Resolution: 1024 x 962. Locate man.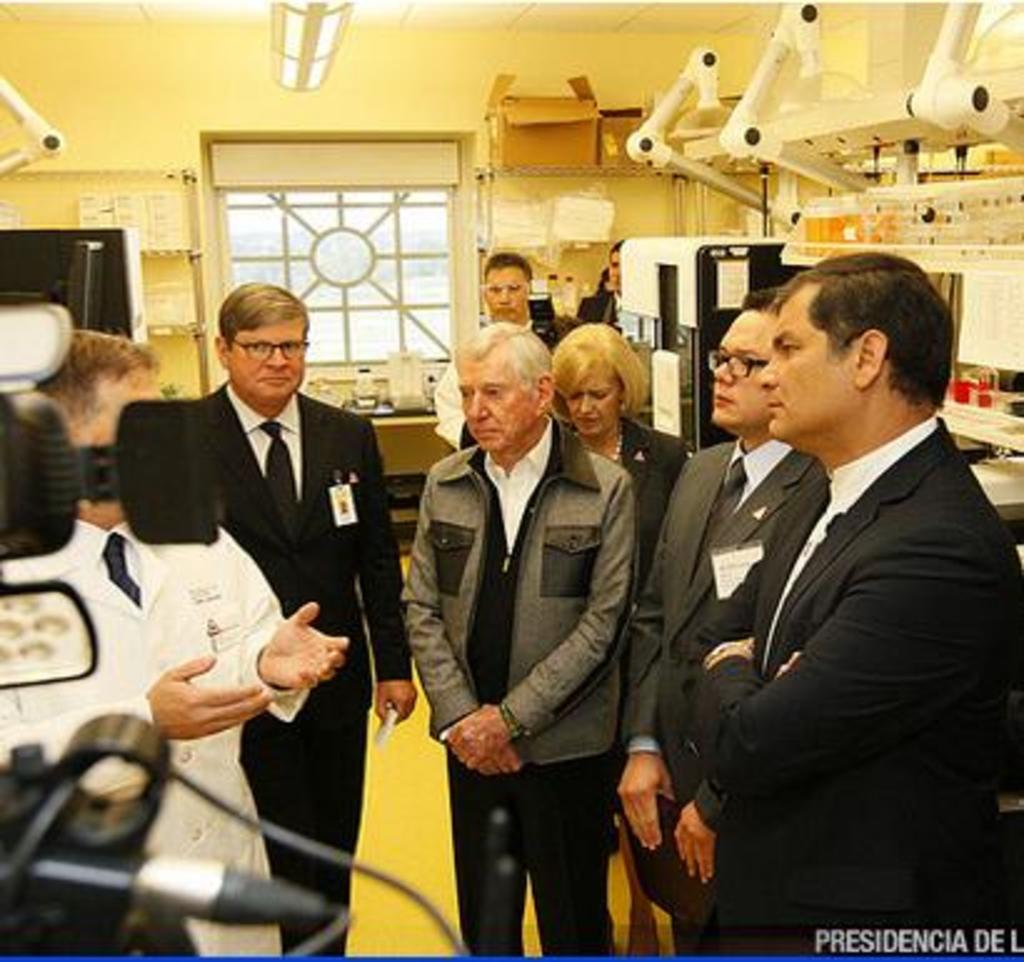
(427,250,562,455).
